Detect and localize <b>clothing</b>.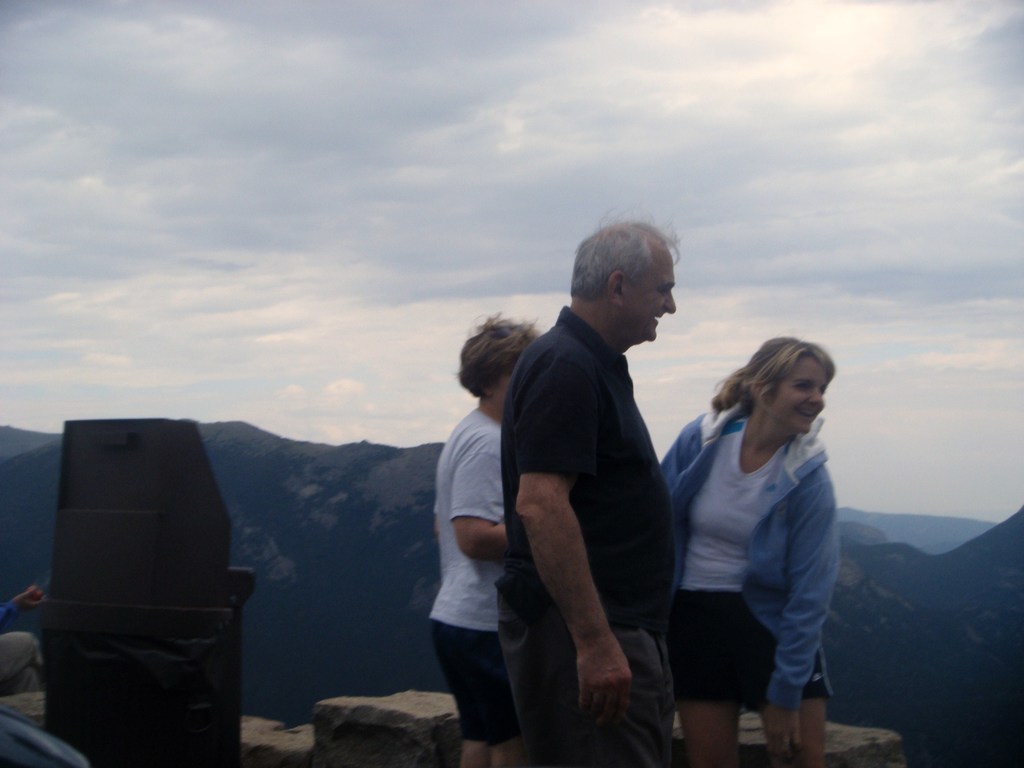
Localized at x1=666 y1=353 x2=850 y2=730.
